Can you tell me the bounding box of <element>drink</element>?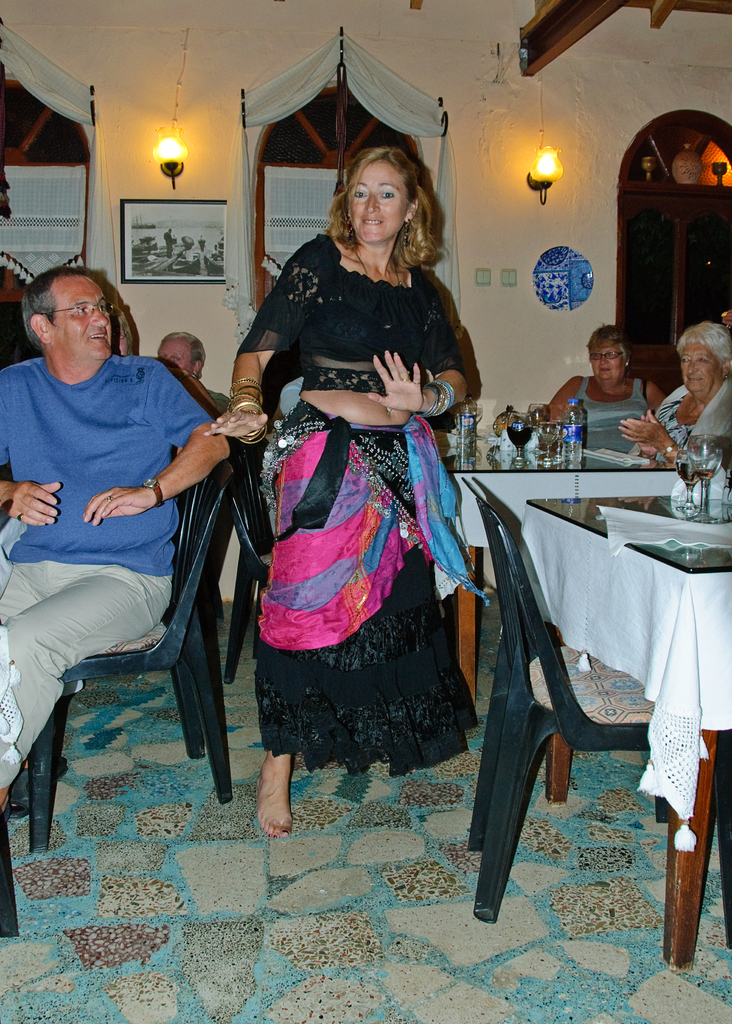
(540, 422, 561, 447).
